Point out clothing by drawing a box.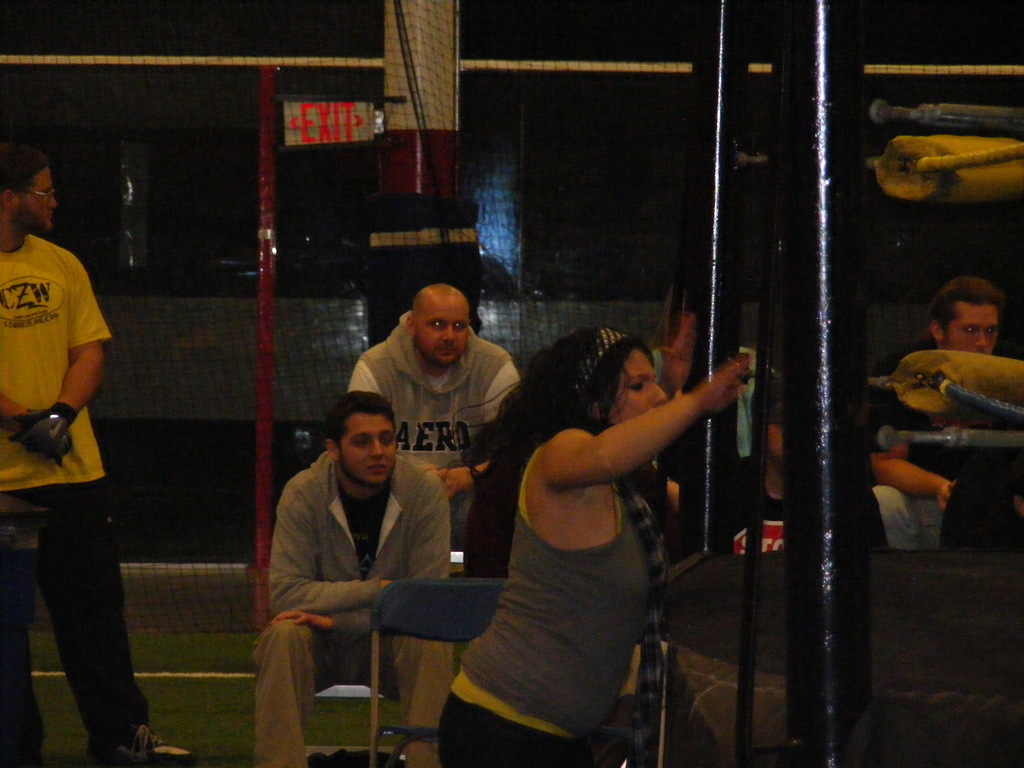
select_region(354, 303, 525, 525).
